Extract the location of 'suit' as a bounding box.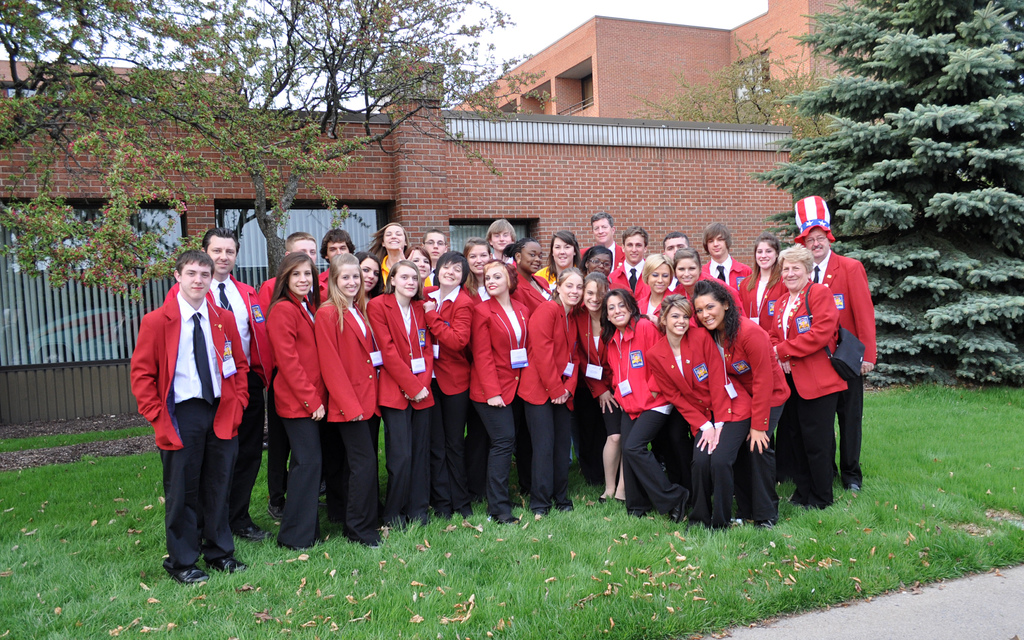
(x1=362, y1=289, x2=436, y2=506).
